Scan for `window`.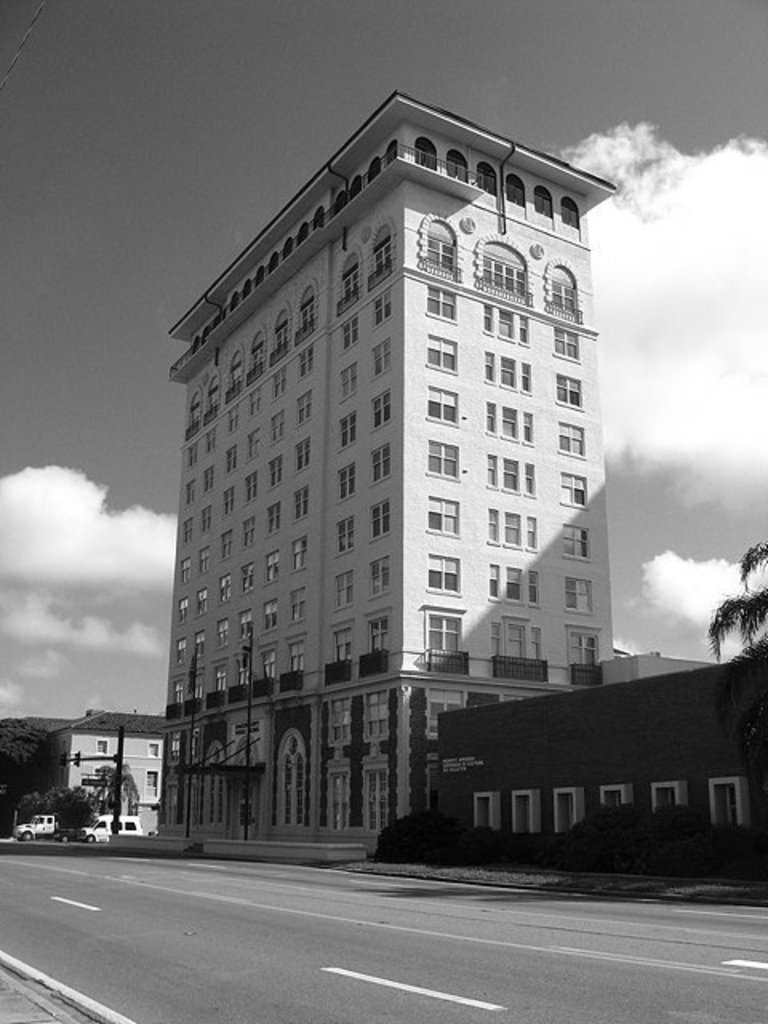
Scan result: pyautogui.locateOnScreen(189, 726, 208, 762).
